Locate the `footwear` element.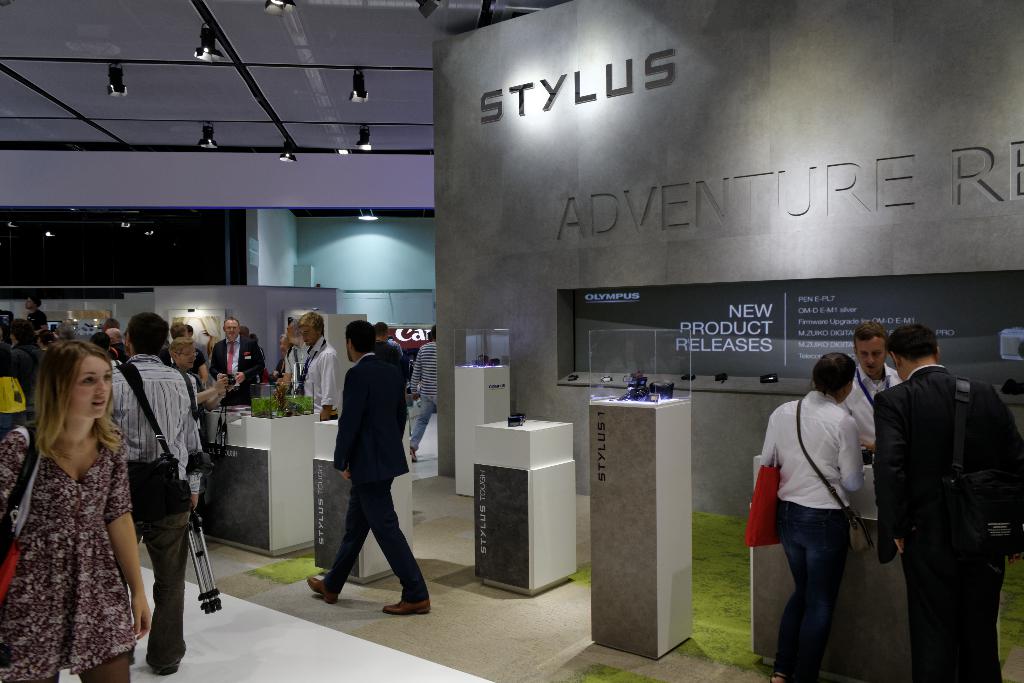
Element bbox: bbox(383, 600, 432, 609).
